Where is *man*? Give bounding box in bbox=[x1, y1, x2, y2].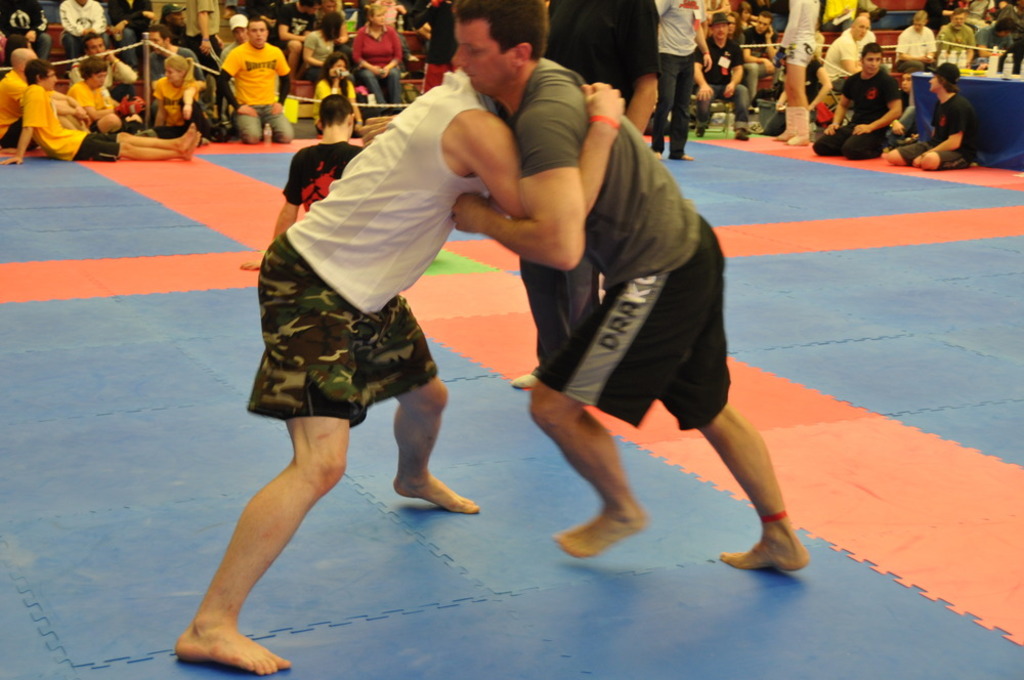
bbox=[480, 50, 788, 581].
